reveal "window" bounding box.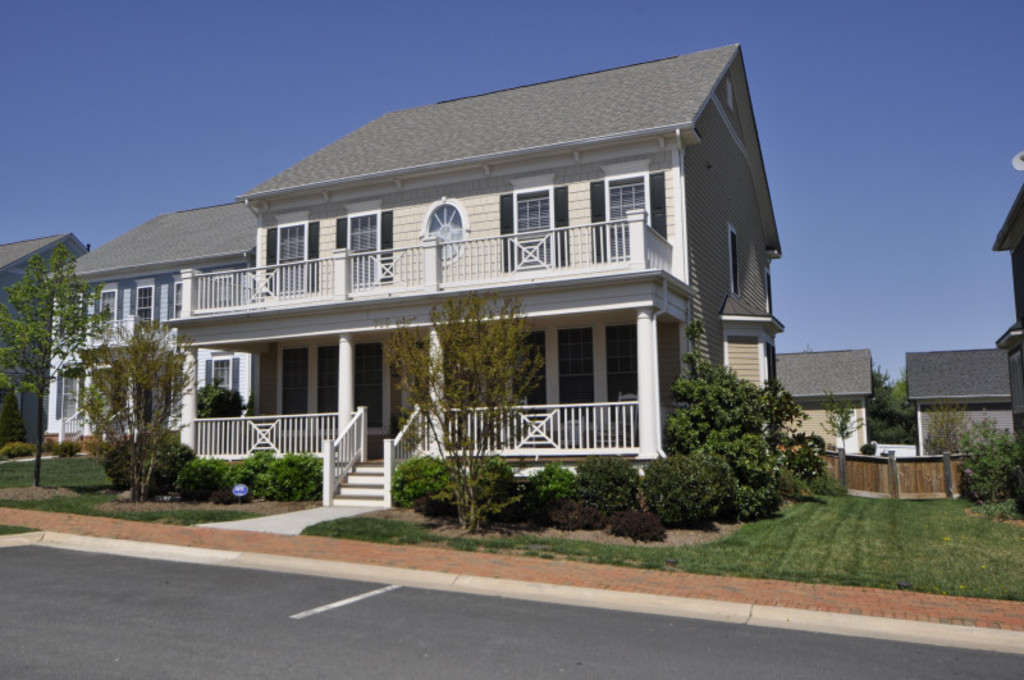
Revealed: region(553, 330, 595, 417).
